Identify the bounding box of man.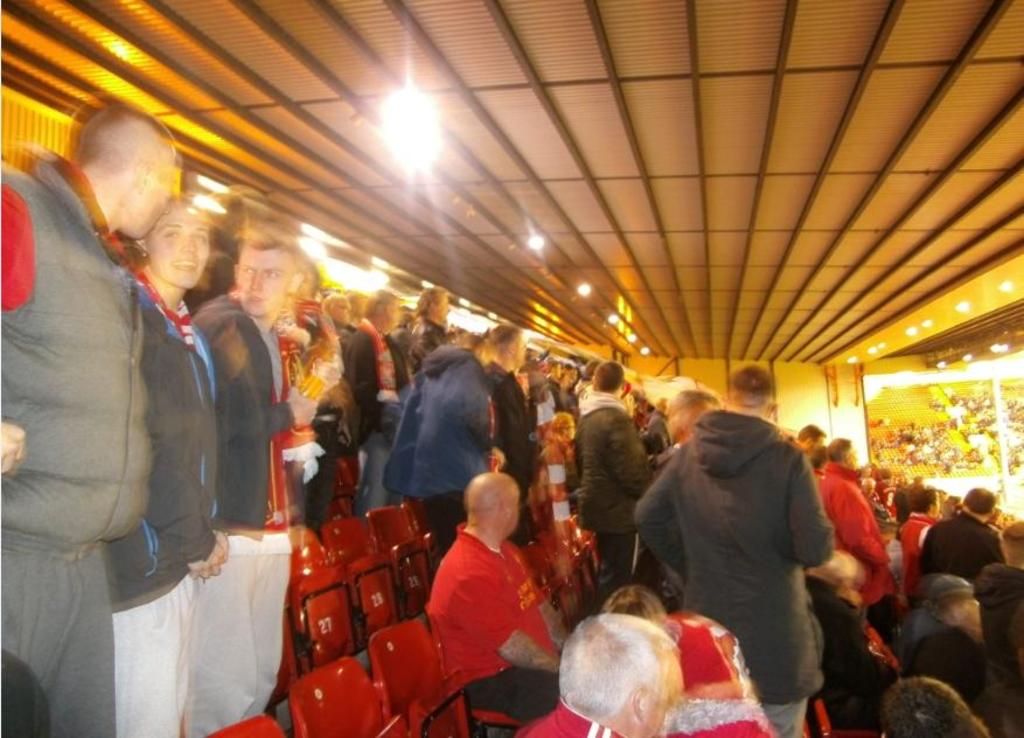
Rect(513, 605, 692, 737).
